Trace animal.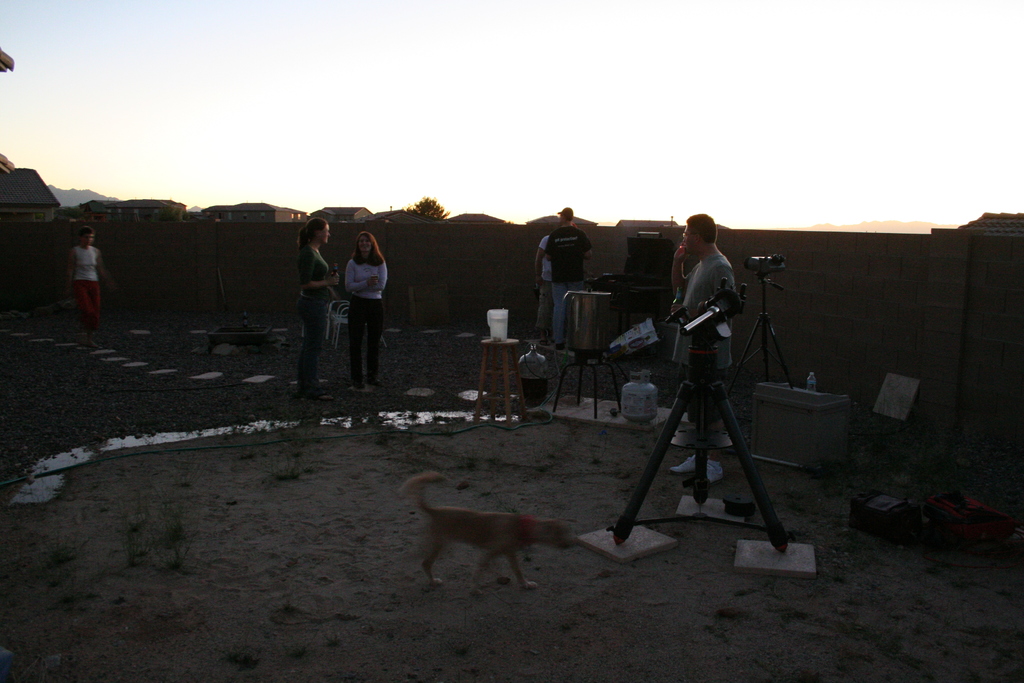
Traced to bbox=(401, 466, 576, 593).
